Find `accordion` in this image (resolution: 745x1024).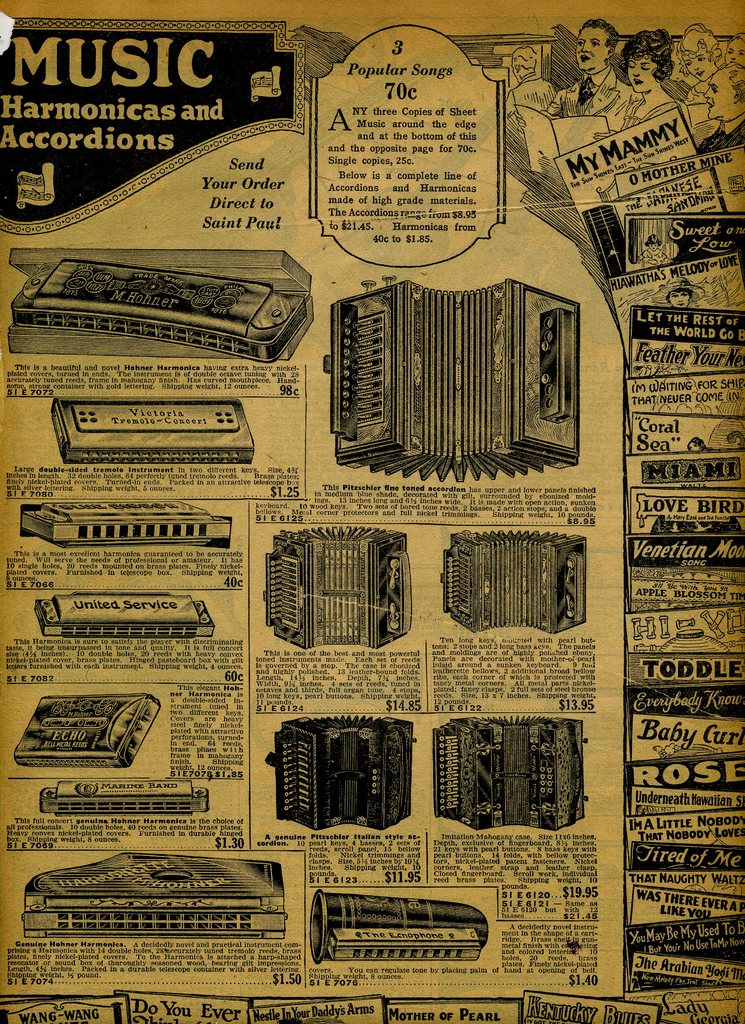
rect(265, 525, 411, 653).
